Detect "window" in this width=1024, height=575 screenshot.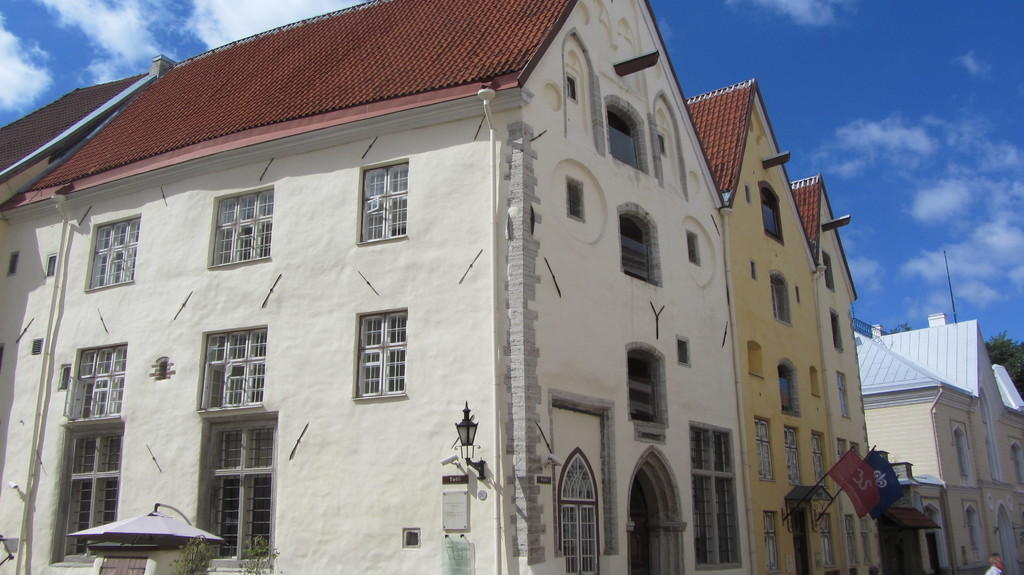
Detection: (752, 417, 774, 482).
